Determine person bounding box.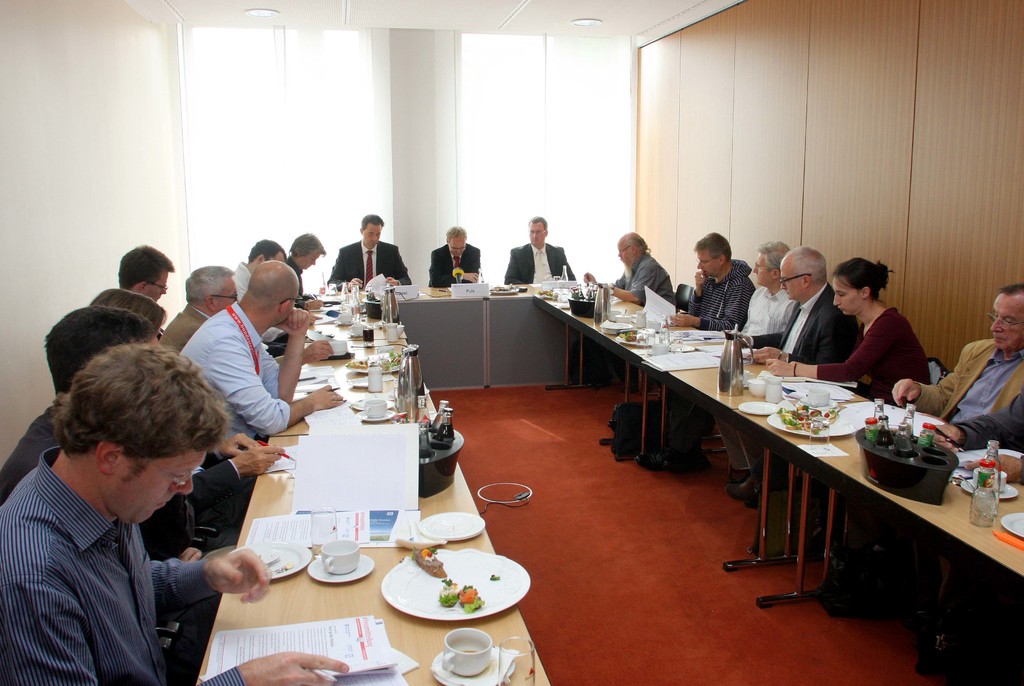
Determined: 234, 228, 292, 347.
